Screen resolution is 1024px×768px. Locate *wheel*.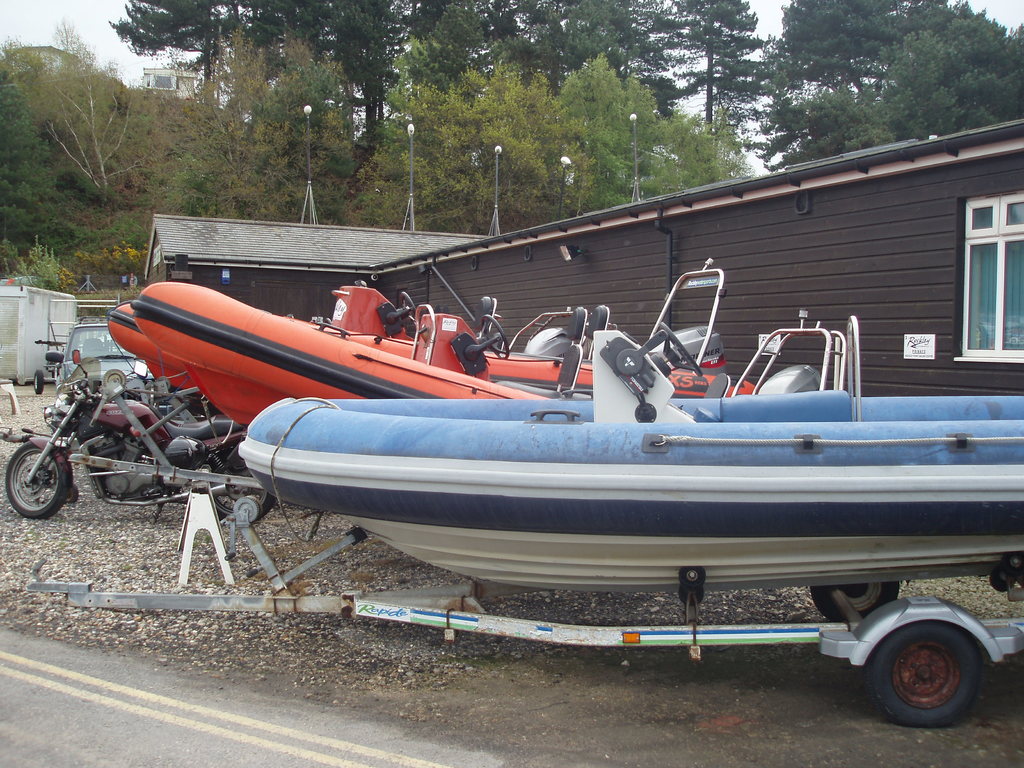
862/621/986/731.
